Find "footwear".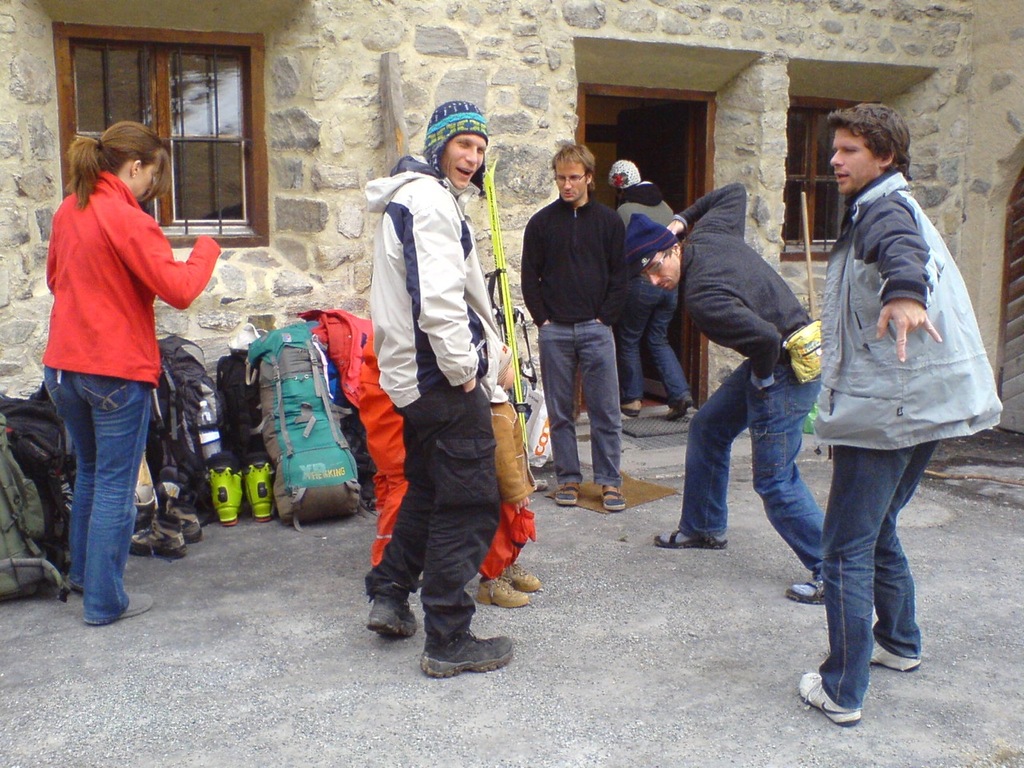
<bbox>504, 562, 542, 592</bbox>.
